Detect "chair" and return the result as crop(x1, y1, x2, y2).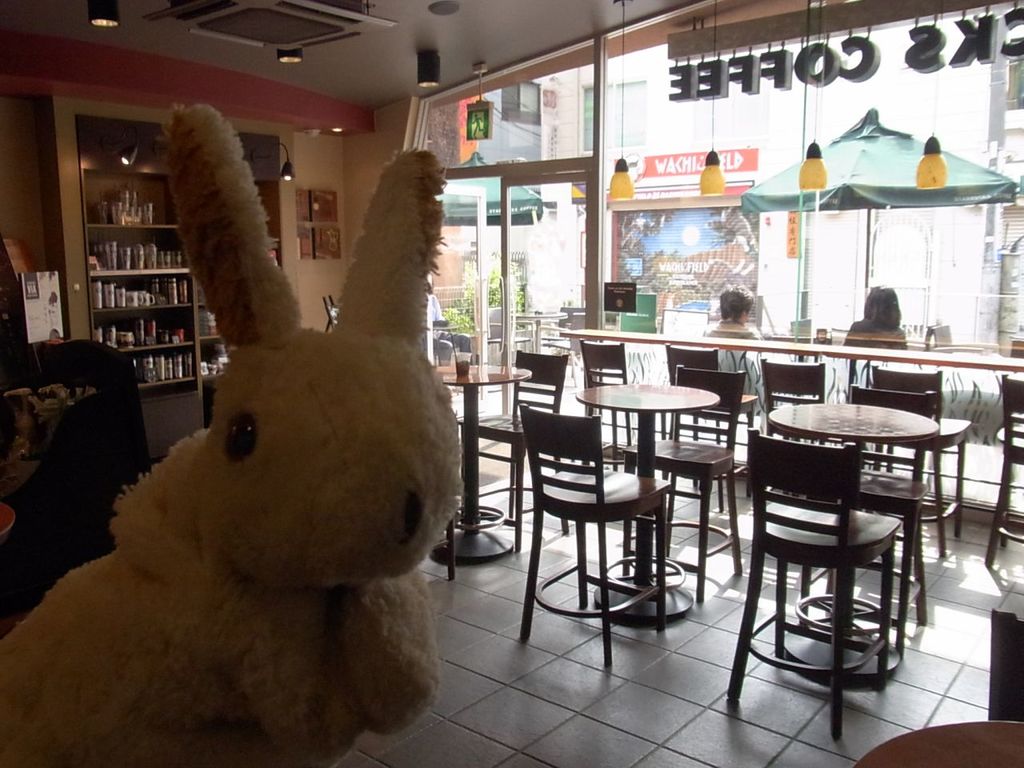
crop(760, 358, 826, 436).
